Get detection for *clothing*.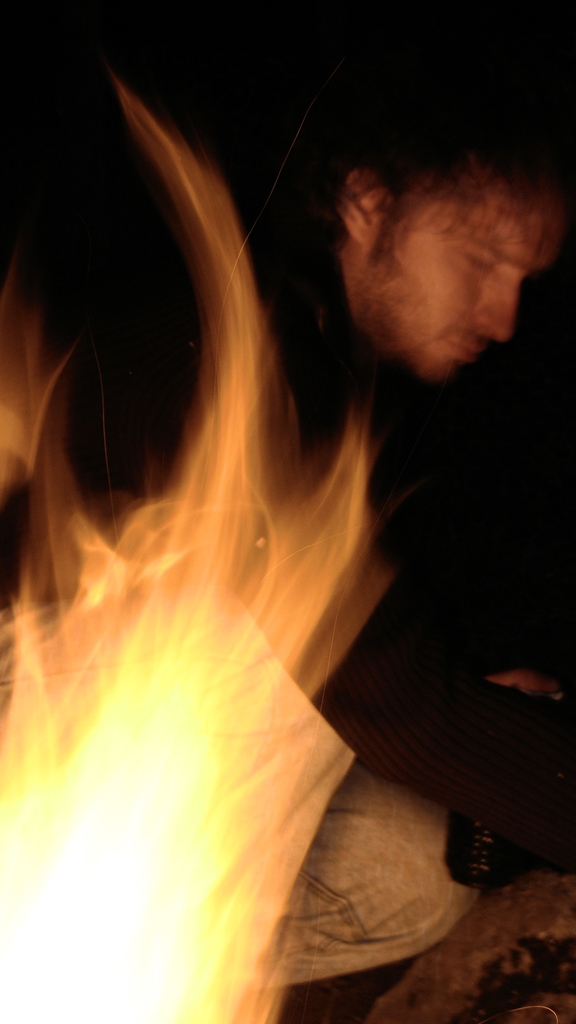
Detection: x1=52, y1=144, x2=536, y2=1004.
